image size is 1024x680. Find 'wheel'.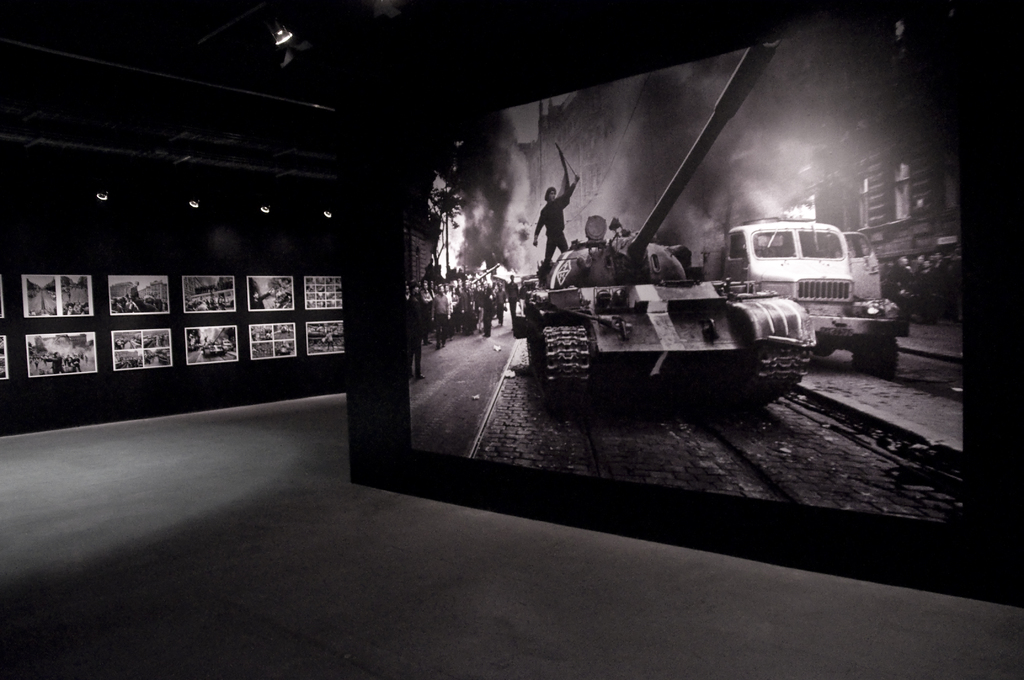
box(738, 340, 817, 414).
